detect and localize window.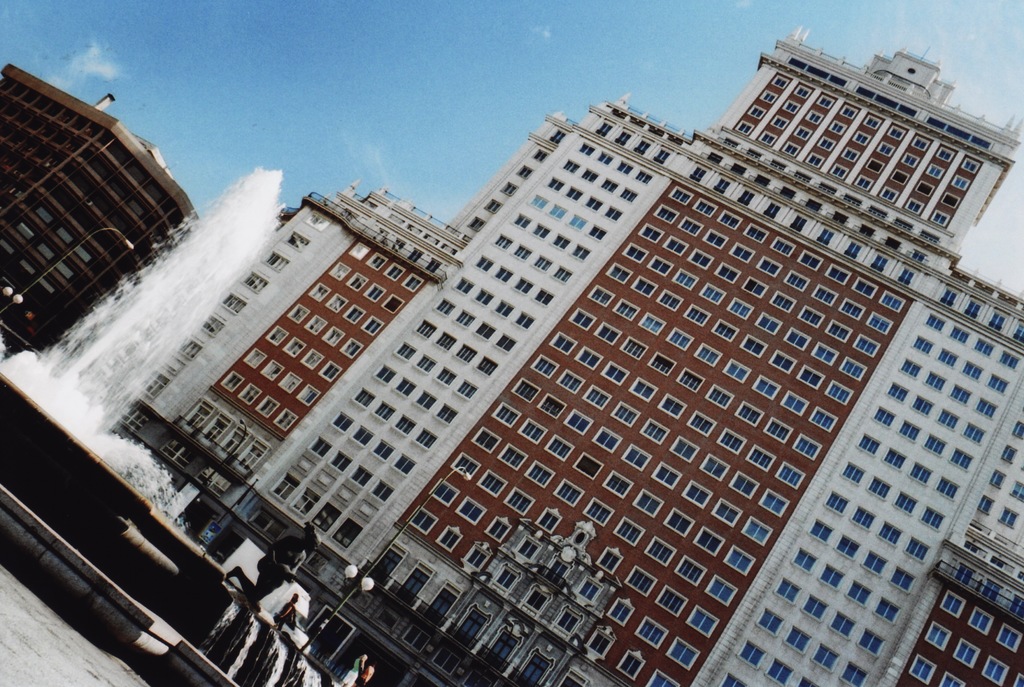
Localized at {"x1": 780, "y1": 333, "x2": 805, "y2": 348}.
